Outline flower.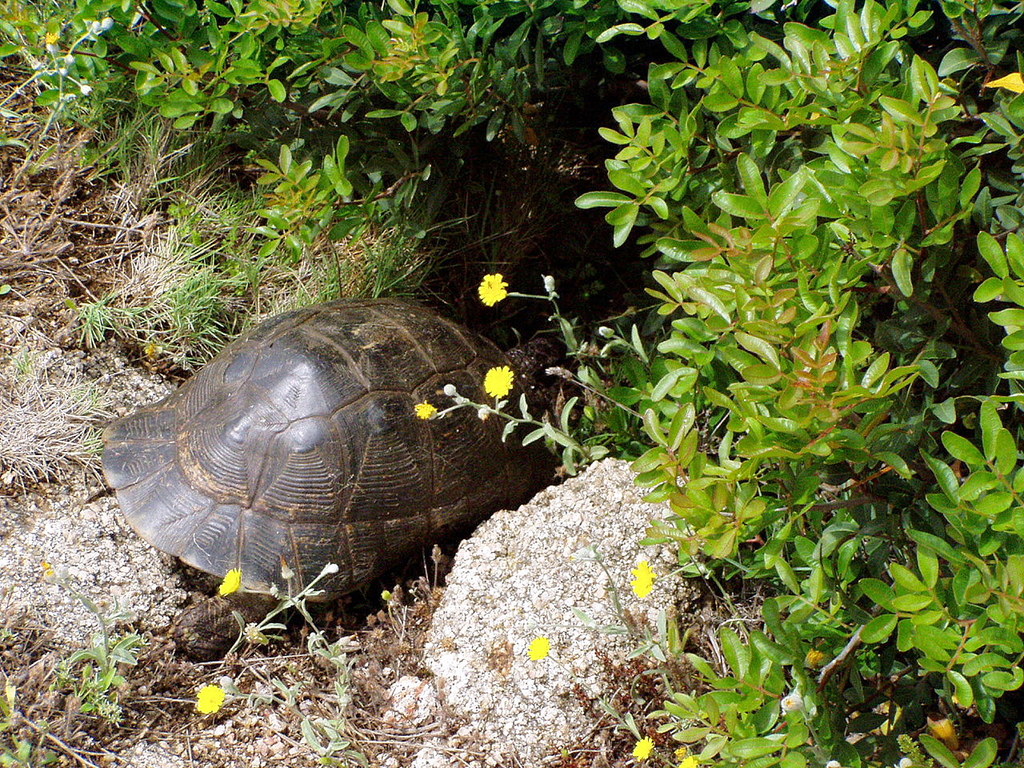
Outline: x1=221 y1=567 x2=242 y2=598.
